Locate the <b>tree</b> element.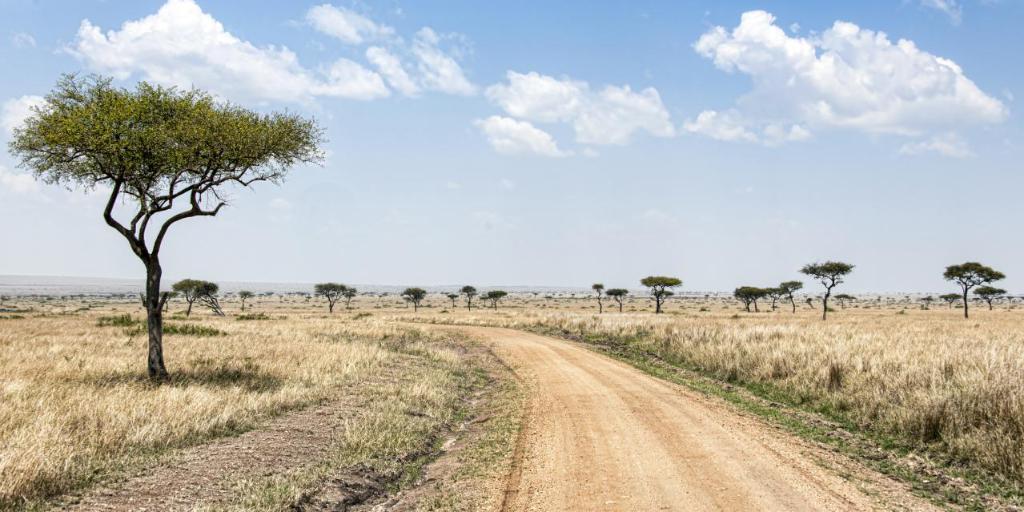
Element bbox: <box>311,282,353,322</box>.
